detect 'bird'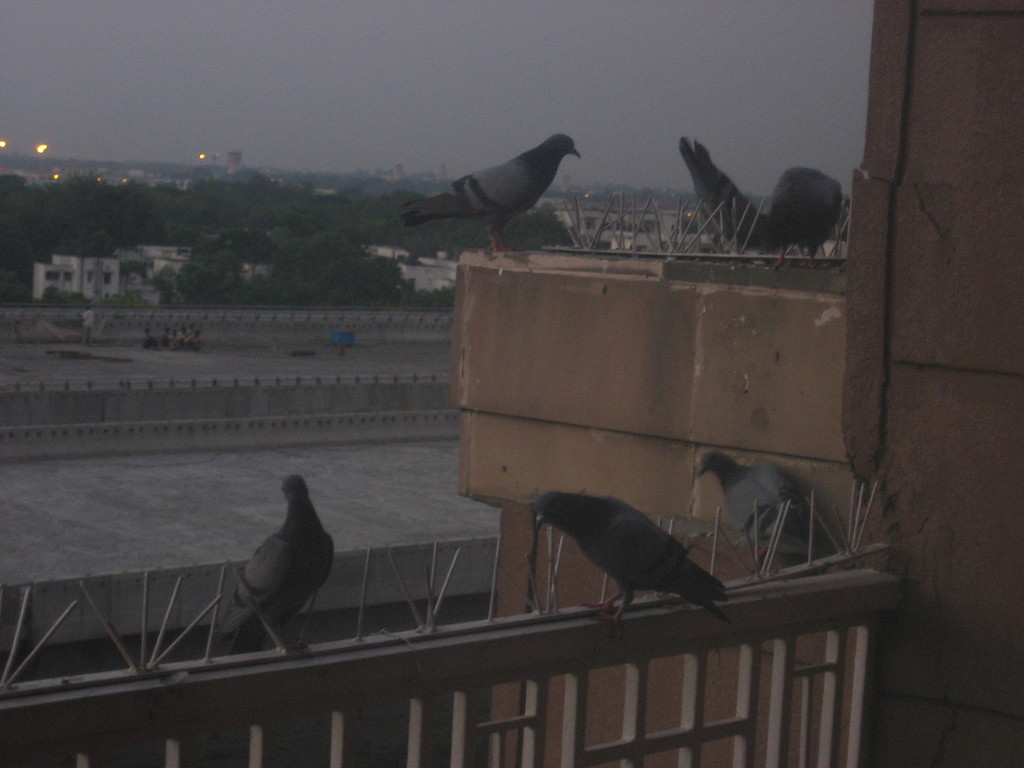
393:129:594:278
